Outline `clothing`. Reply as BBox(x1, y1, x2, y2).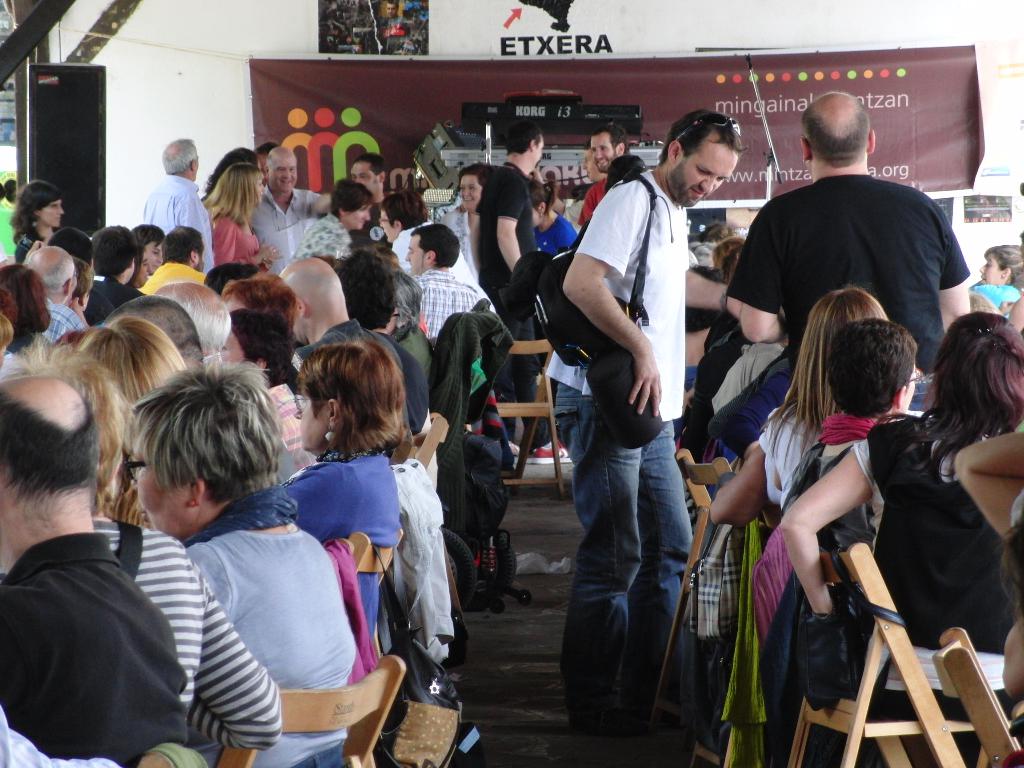
BBox(395, 322, 430, 367).
